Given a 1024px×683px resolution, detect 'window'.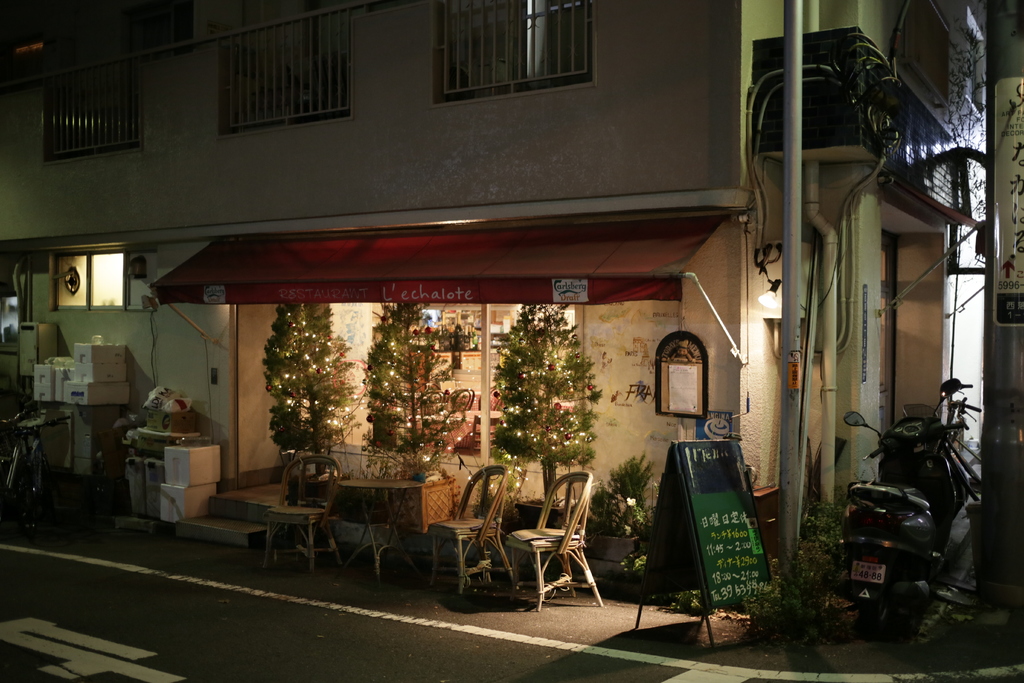
421:3:610:92.
